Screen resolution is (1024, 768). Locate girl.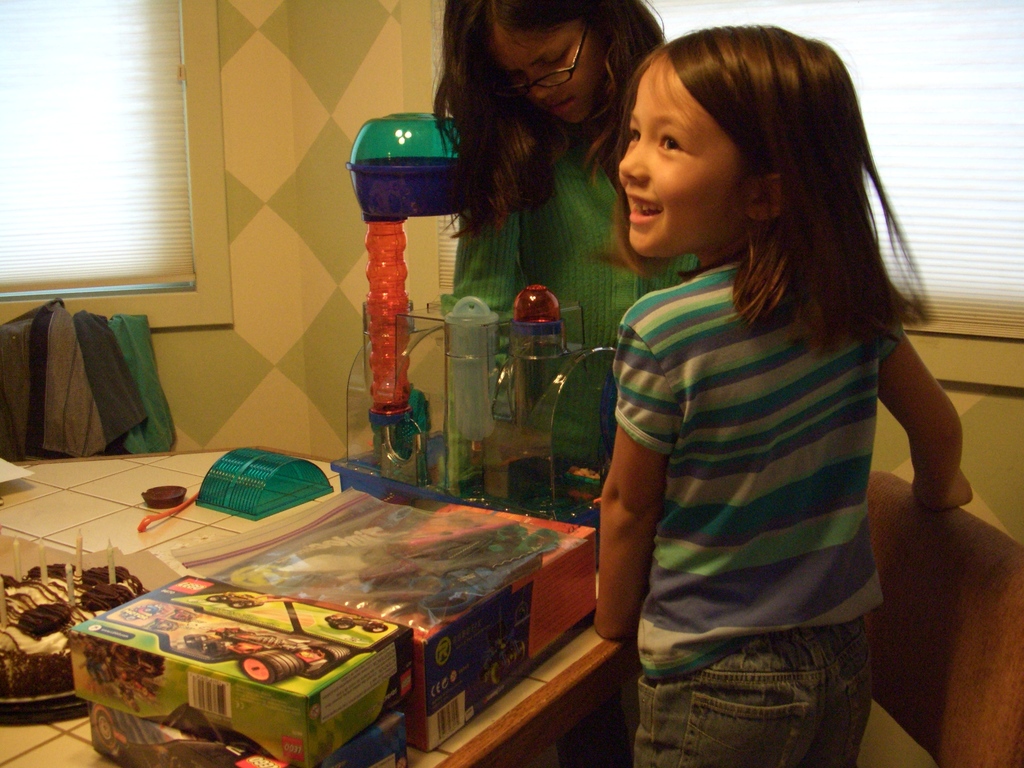
Rect(429, 0, 702, 767).
